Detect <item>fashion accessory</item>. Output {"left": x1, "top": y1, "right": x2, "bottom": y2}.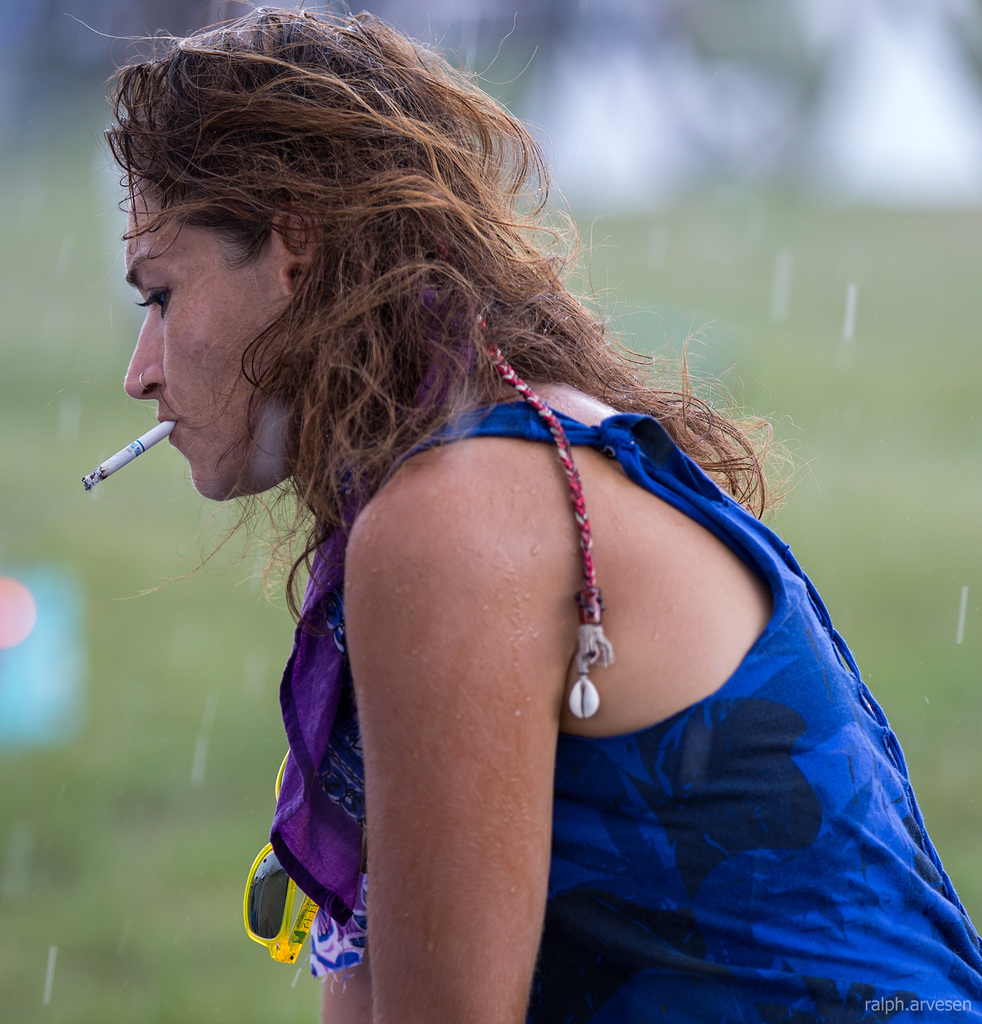
{"left": 241, "top": 739, "right": 319, "bottom": 963}.
